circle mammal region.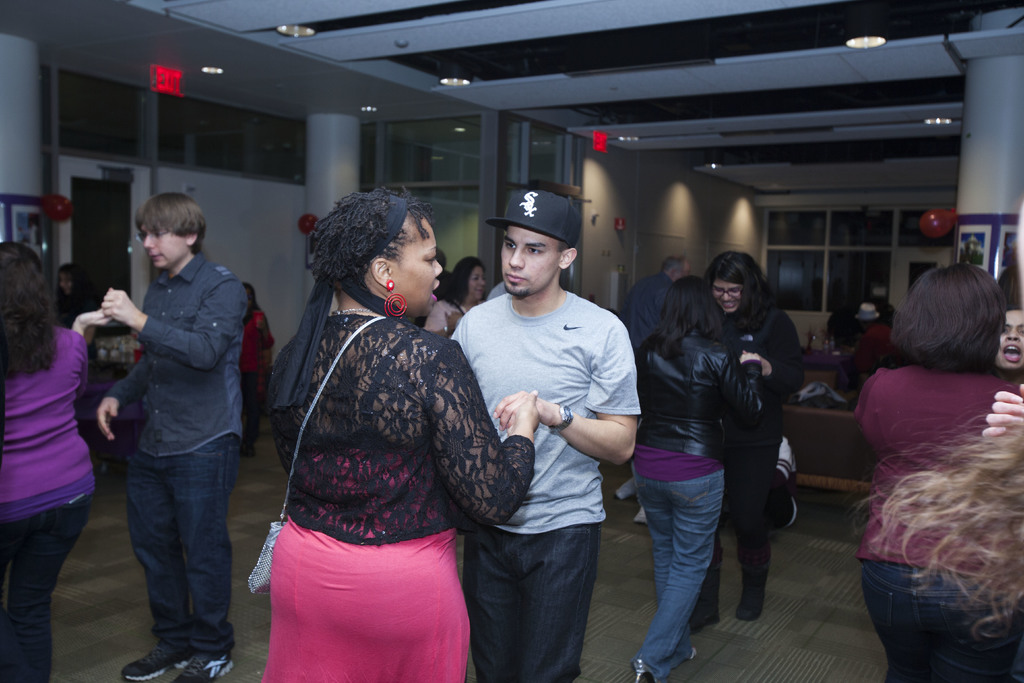
Region: [0, 241, 99, 682].
